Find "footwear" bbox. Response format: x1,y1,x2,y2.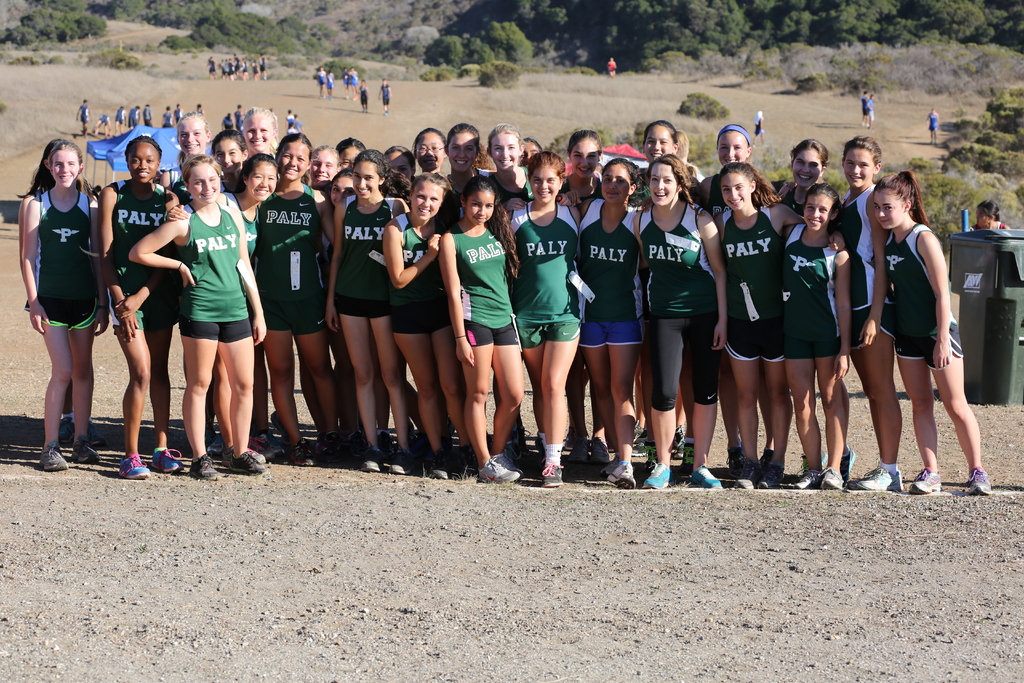
427,450,454,479.
